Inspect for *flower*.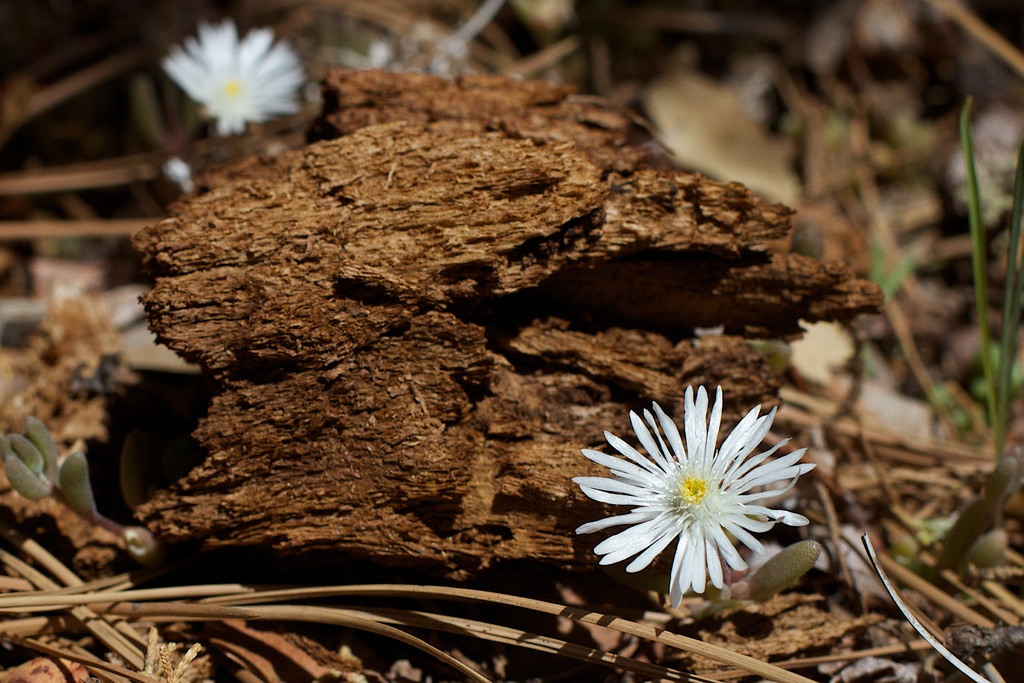
Inspection: select_region(157, 13, 310, 144).
